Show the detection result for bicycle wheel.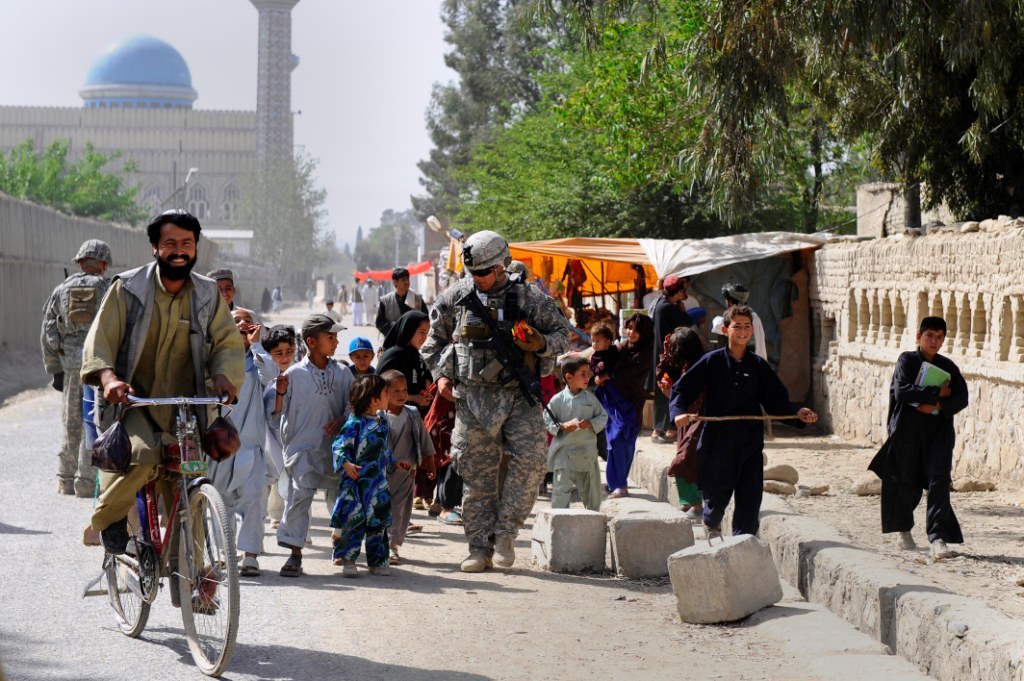
BBox(101, 476, 156, 636).
